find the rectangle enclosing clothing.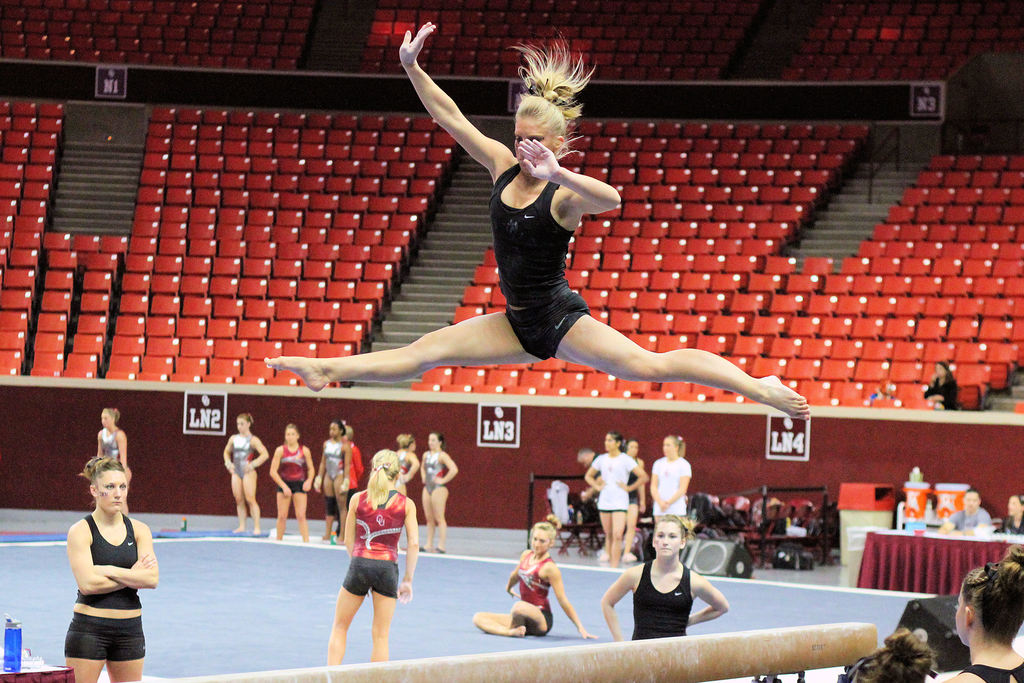
392, 448, 410, 490.
